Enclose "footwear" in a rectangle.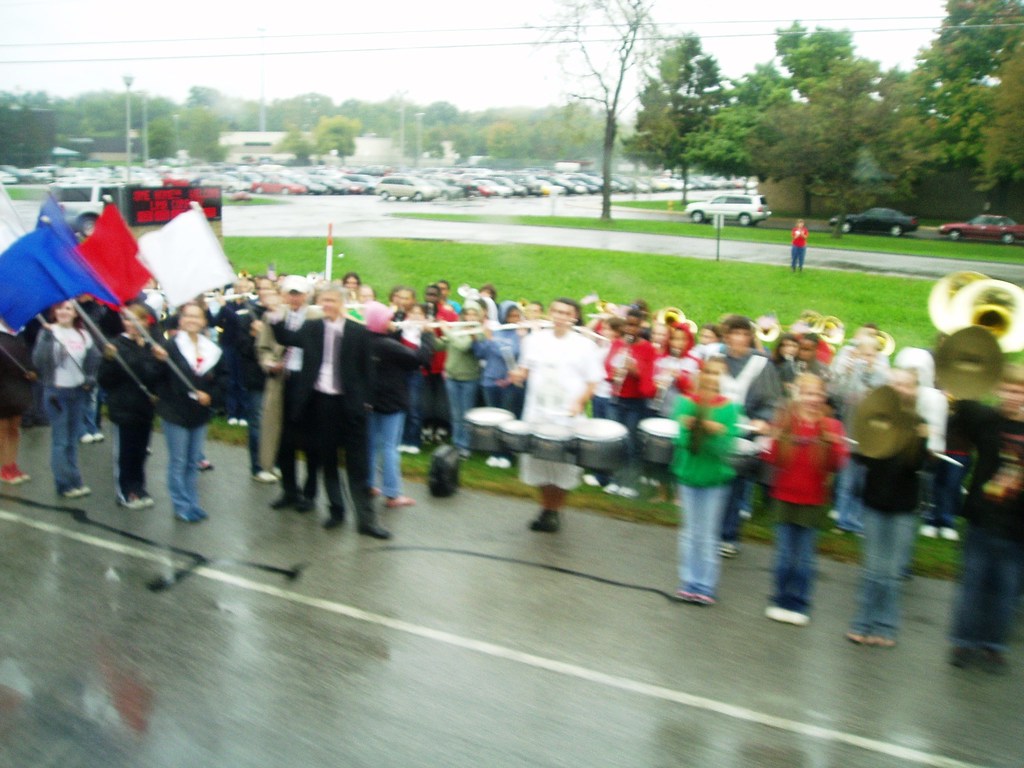
{"x1": 176, "y1": 499, "x2": 197, "y2": 523}.
